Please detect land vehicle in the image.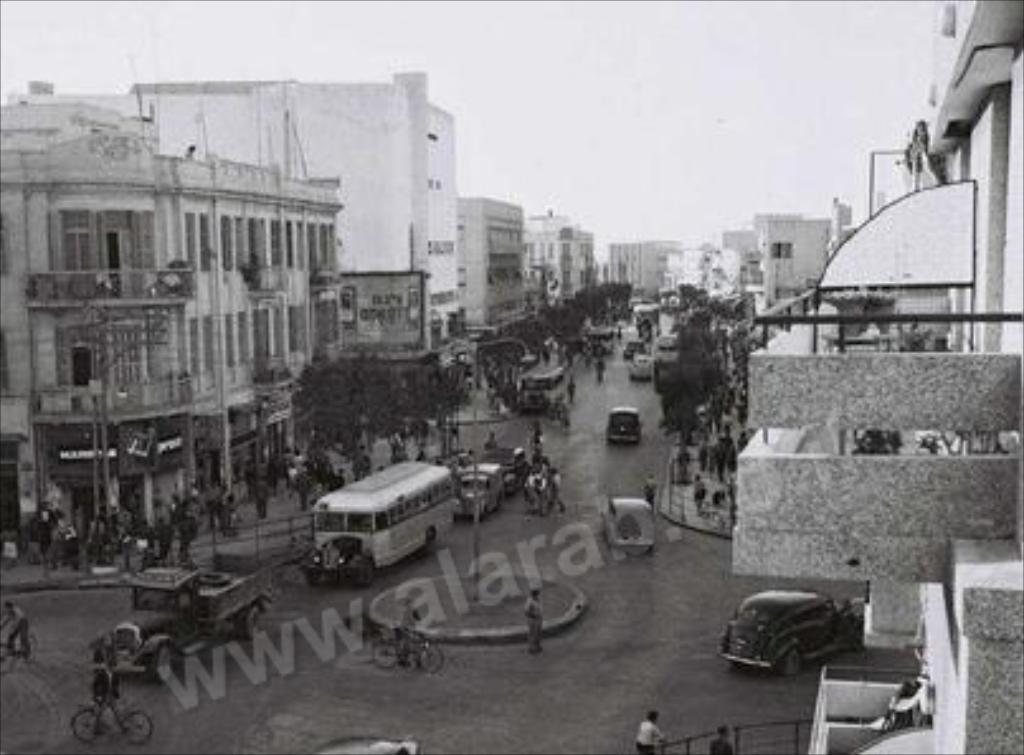
bbox(365, 626, 446, 676).
